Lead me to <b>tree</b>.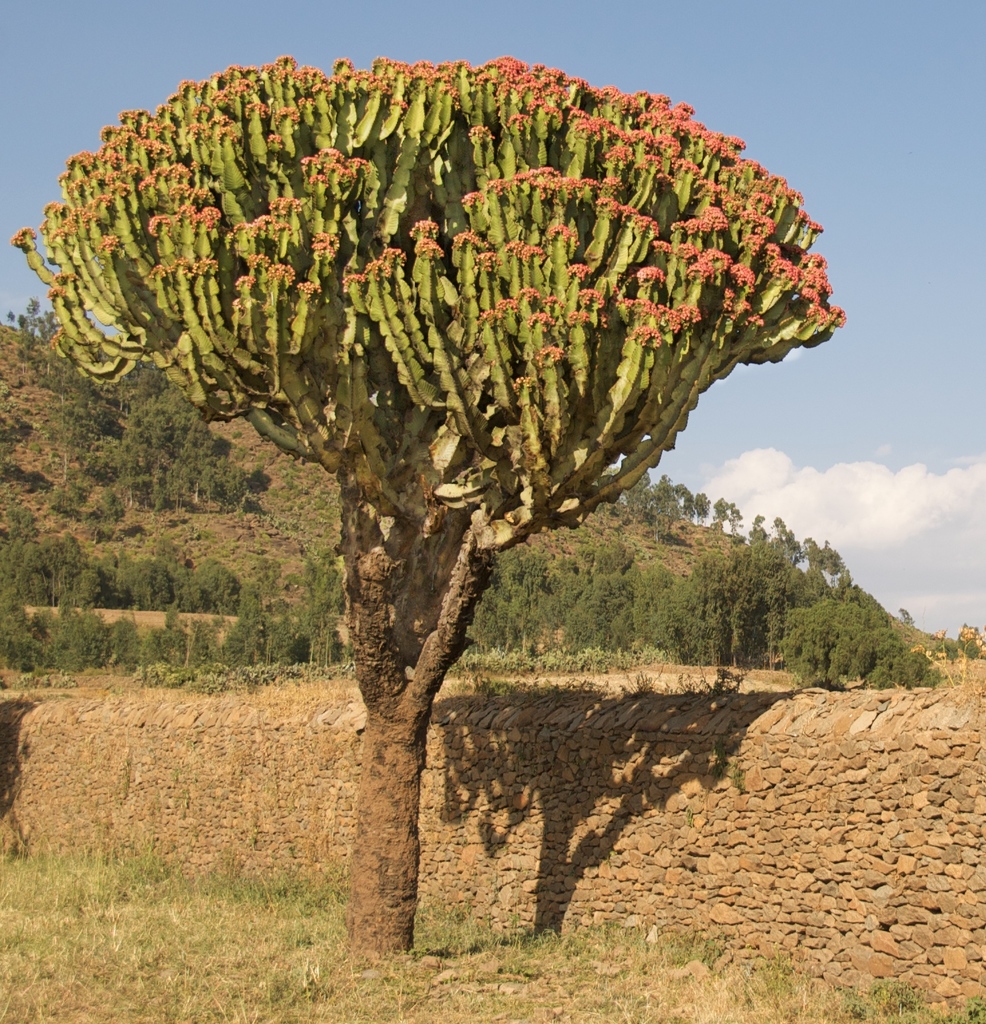
Lead to Rect(11, 52, 846, 965).
